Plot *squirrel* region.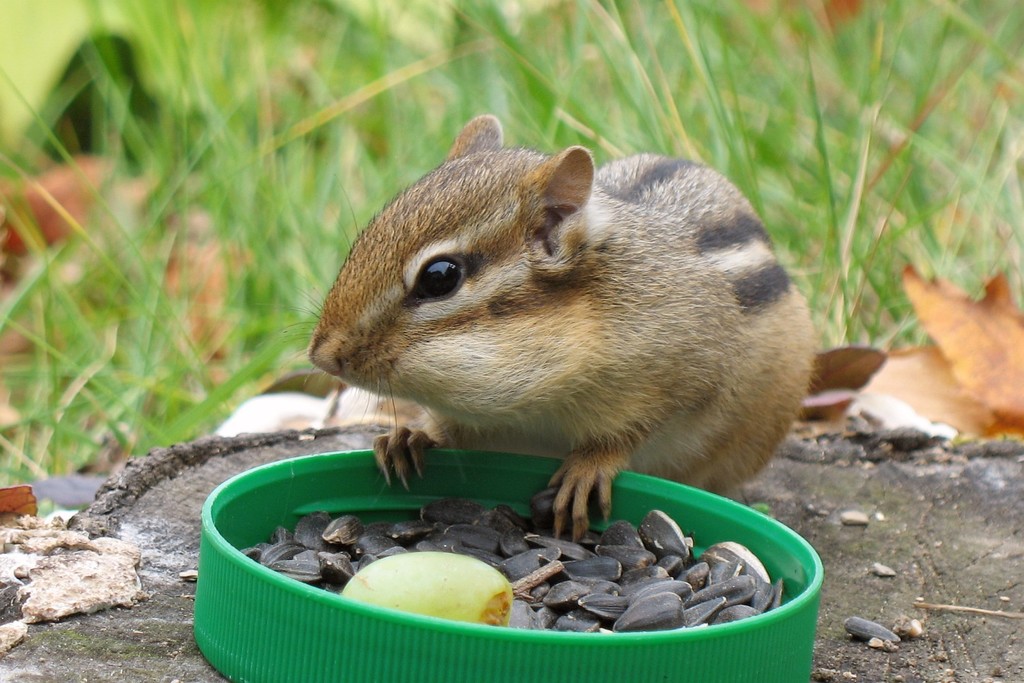
Plotted at <region>269, 111, 817, 541</region>.
